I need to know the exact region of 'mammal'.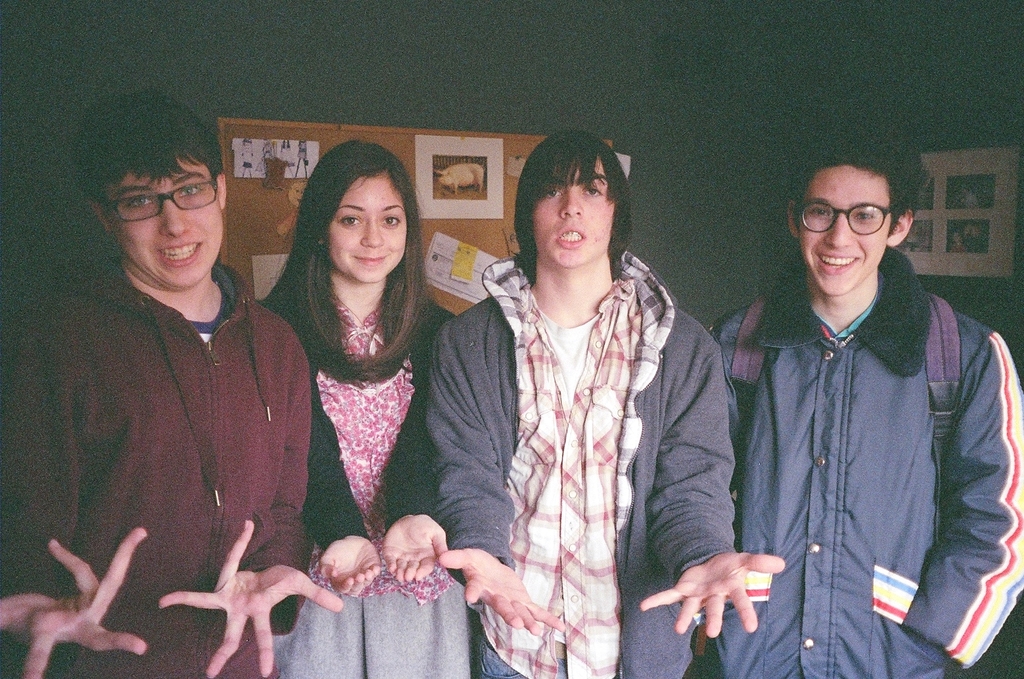
Region: (245, 131, 472, 678).
